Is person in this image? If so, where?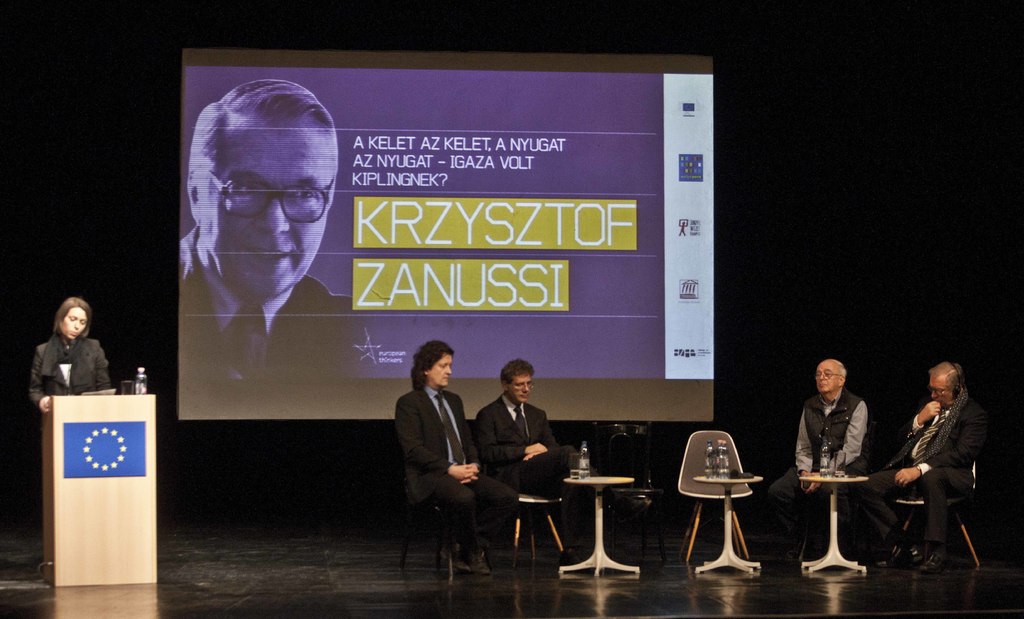
Yes, at x1=396, y1=340, x2=519, y2=573.
